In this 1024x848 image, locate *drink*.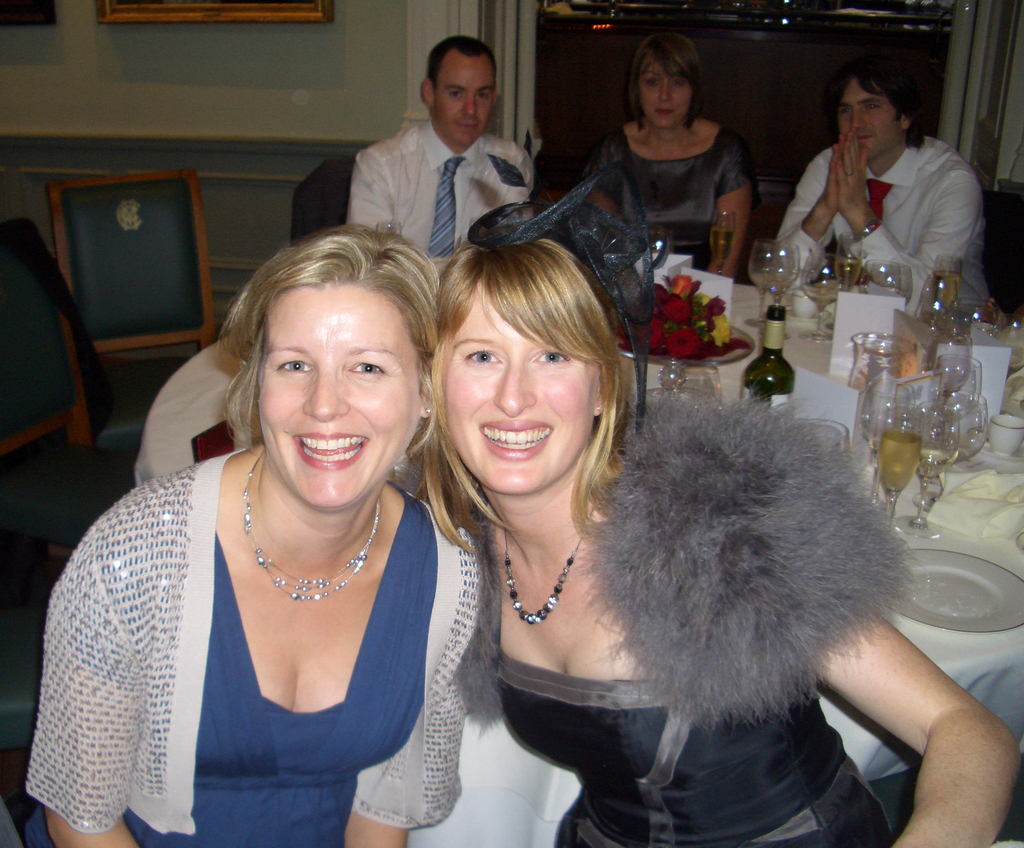
Bounding box: (left=842, top=242, right=862, bottom=285).
